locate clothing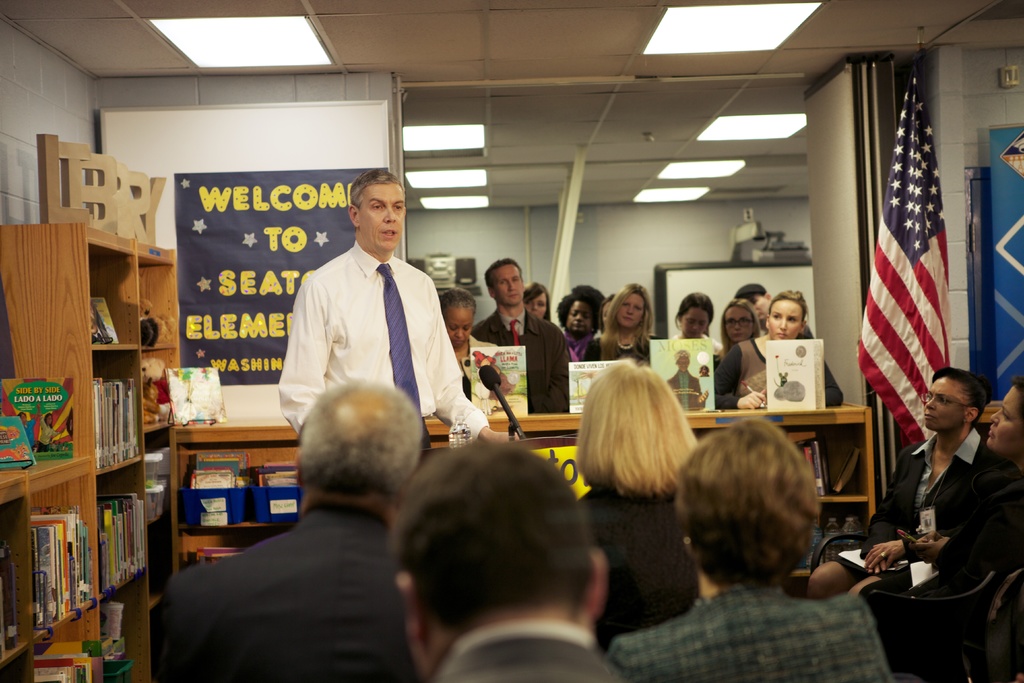
x1=473 y1=302 x2=578 y2=419
